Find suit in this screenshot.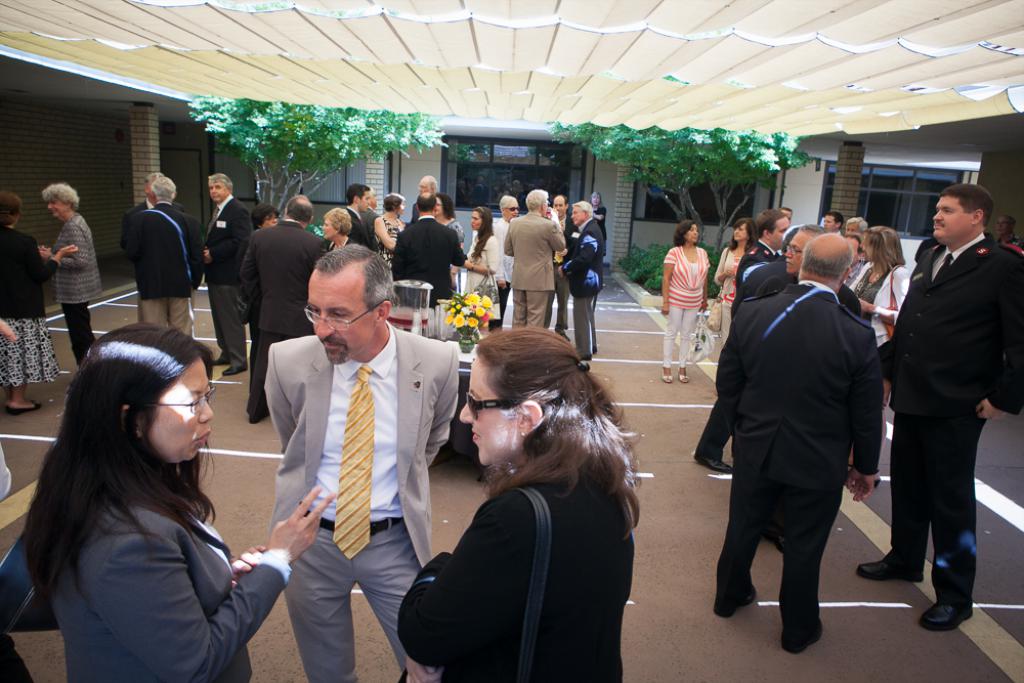
The bounding box for suit is {"x1": 711, "y1": 281, "x2": 874, "y2": 637}.
